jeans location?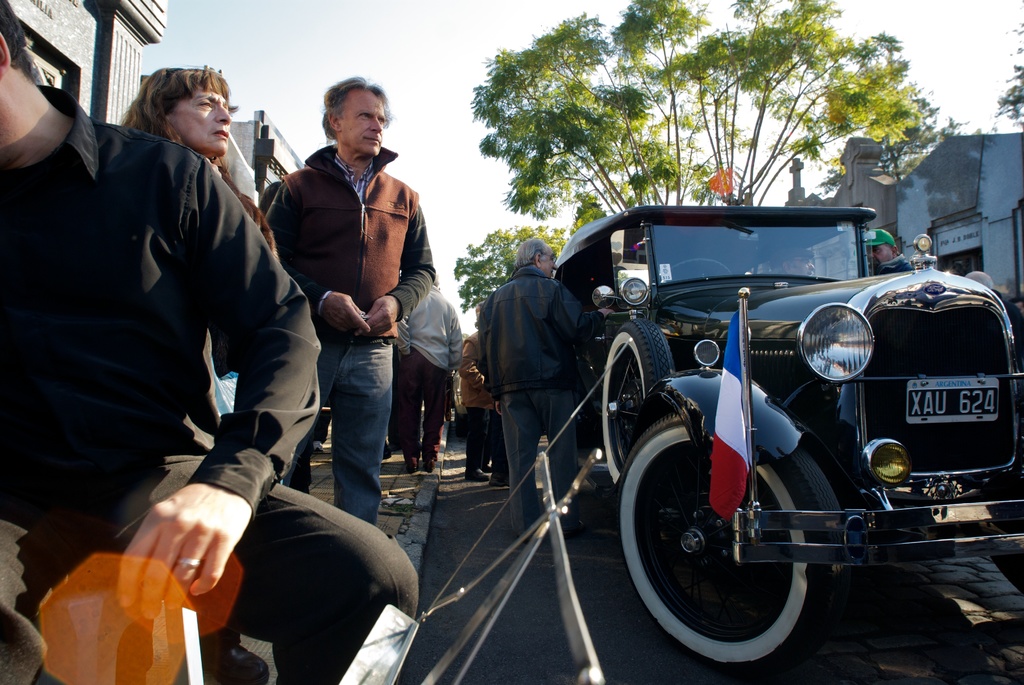
[x1=292, y1=332, x2=409, y2=521]
